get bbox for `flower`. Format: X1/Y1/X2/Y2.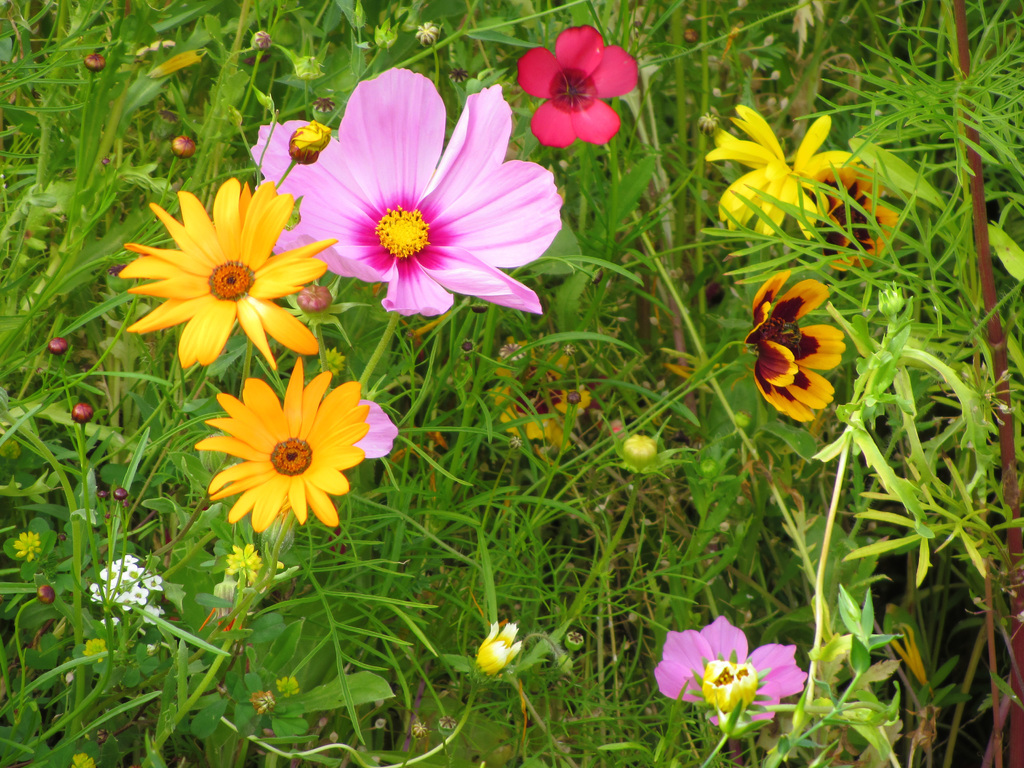
508/15/644/147.
